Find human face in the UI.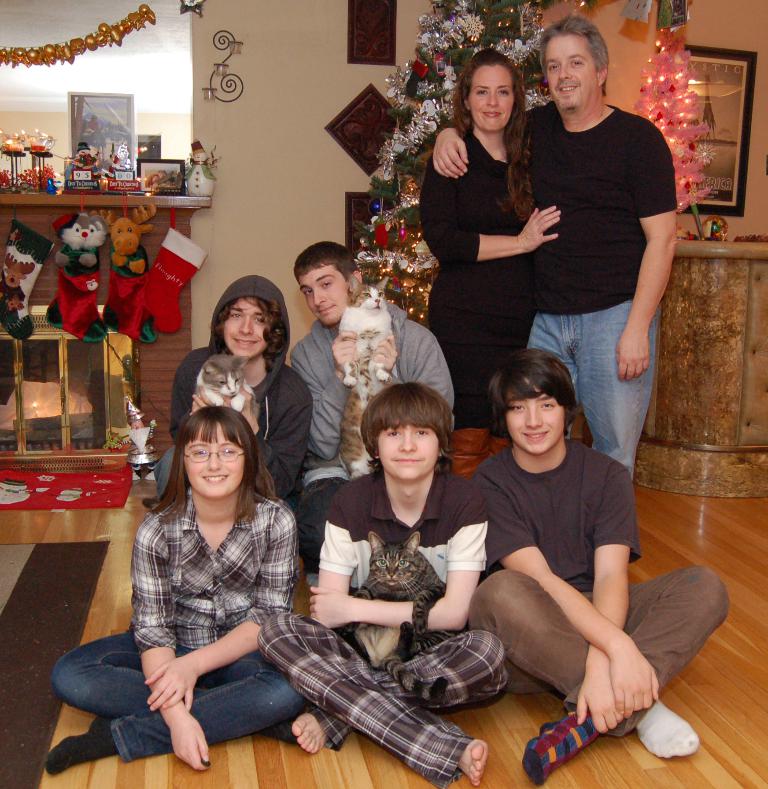
UI element at region(464, 66, 516, 130).
